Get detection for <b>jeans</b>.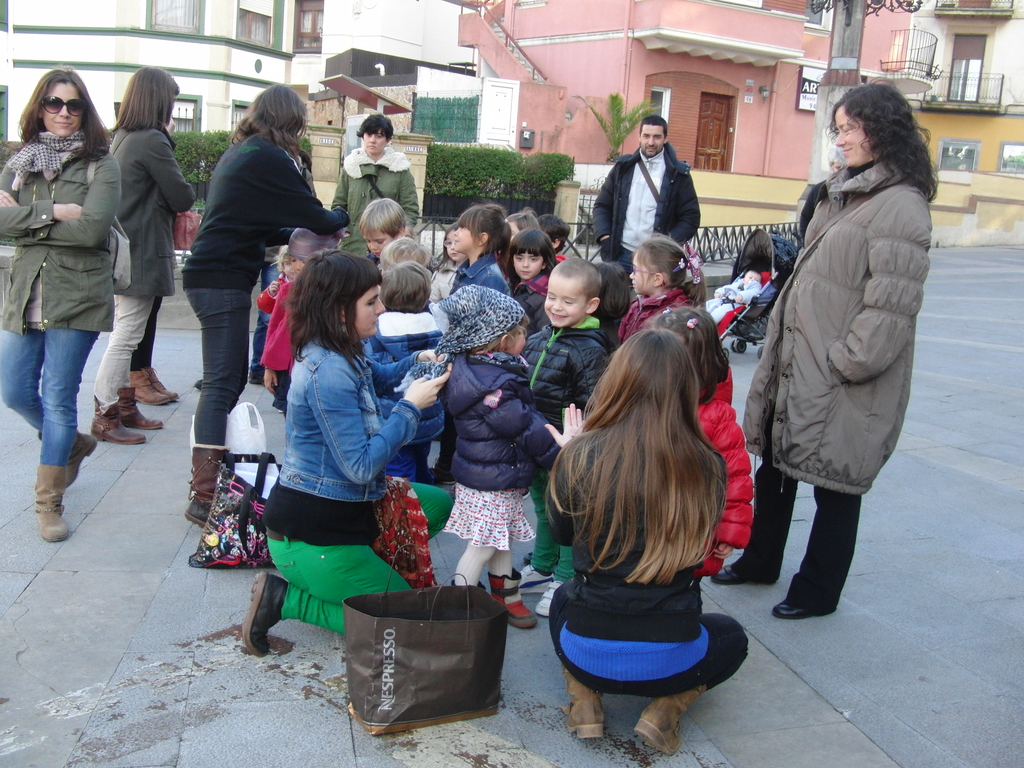
Detection: pyautogui.locateOnScreen(188, 287, 248, 442).
